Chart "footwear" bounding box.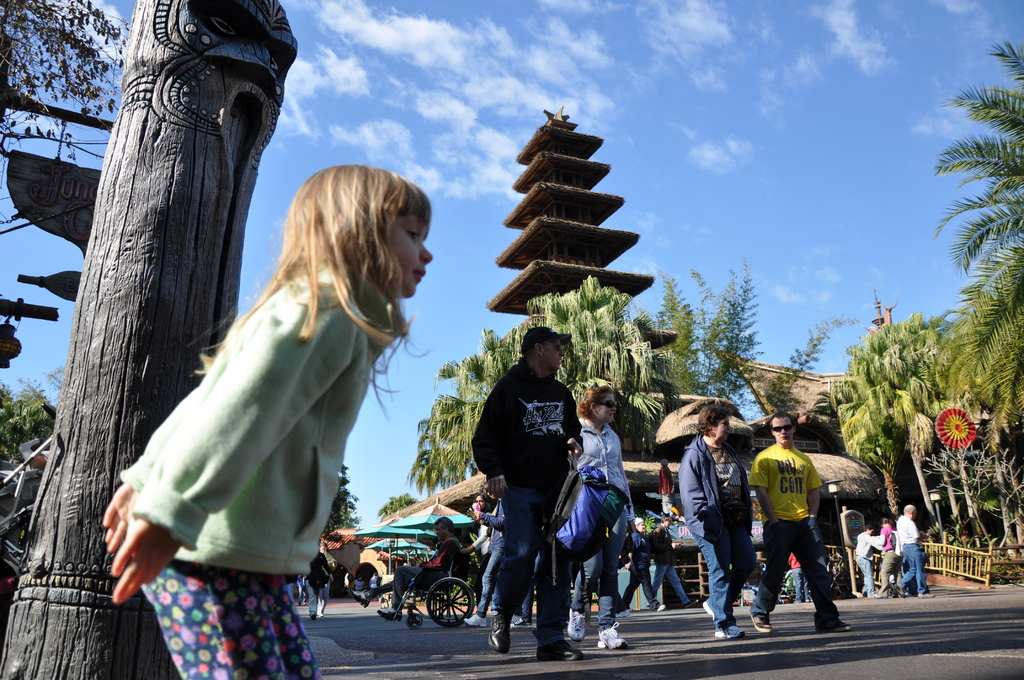
Charted: (x1=515, y1=617, x2=534, y2=626).
